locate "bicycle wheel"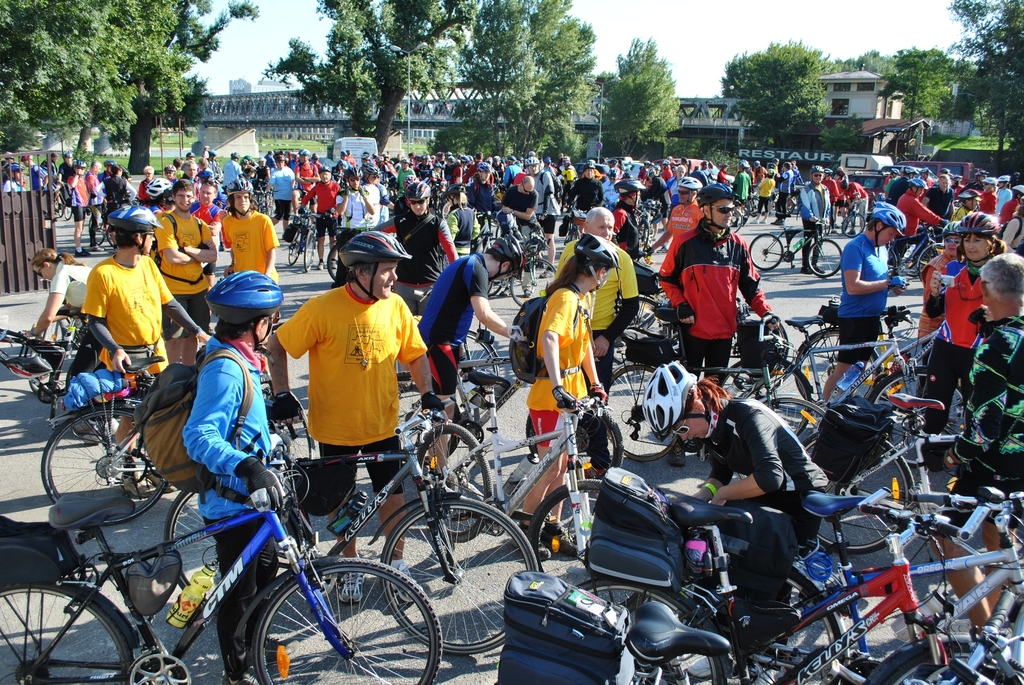
locate(255, 556, 442, 684)
